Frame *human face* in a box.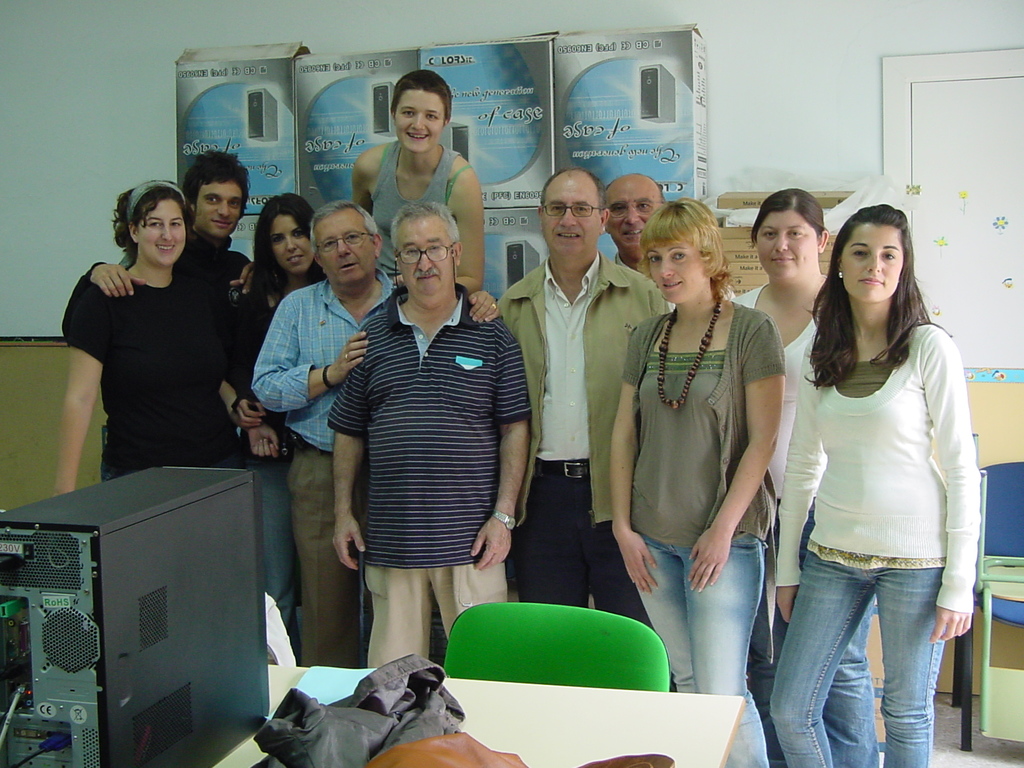
(left=540, top=184, right=602, bottom=256).
